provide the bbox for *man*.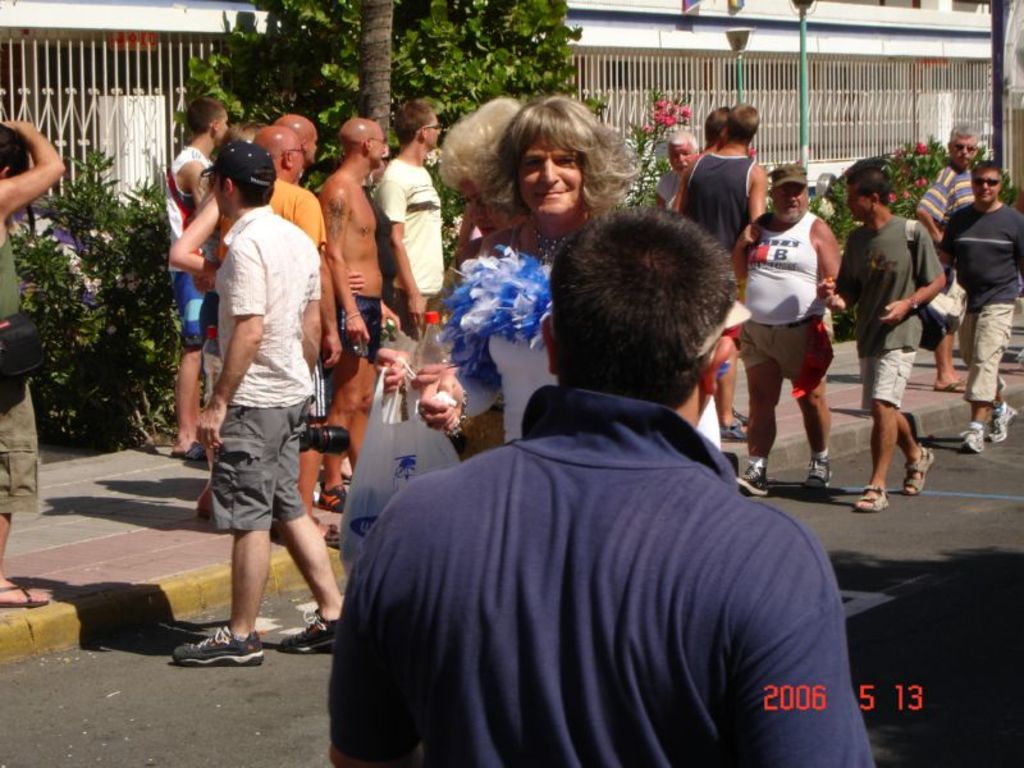
select_region(819, 148, 959, 515).
